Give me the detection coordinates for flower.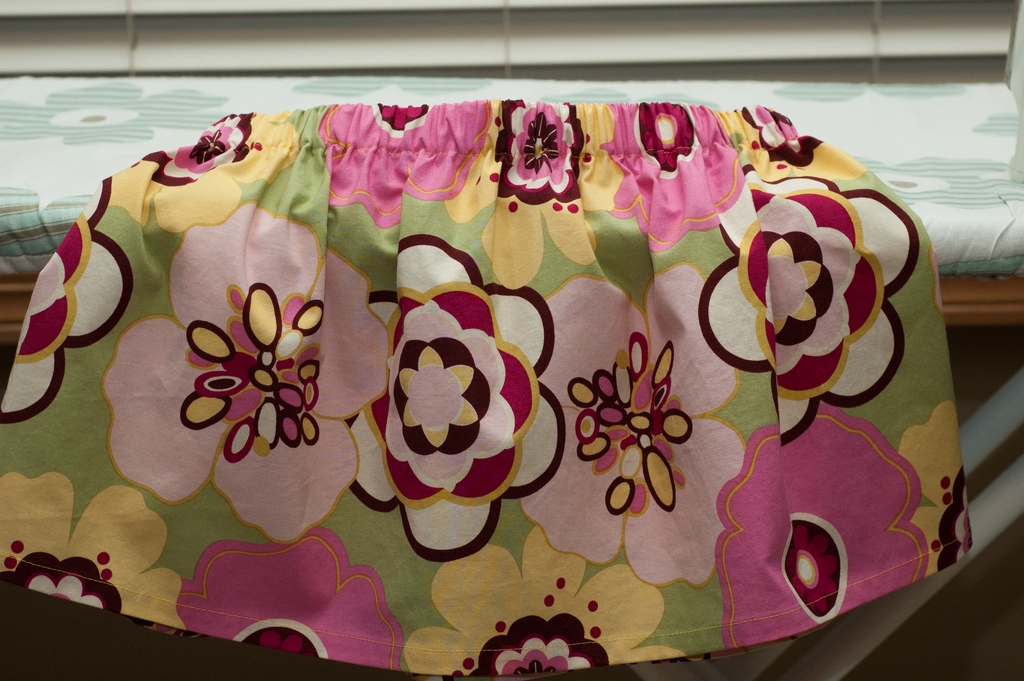
{"left": 176, "top": 280, "right": 327, "bottom": 468}.
